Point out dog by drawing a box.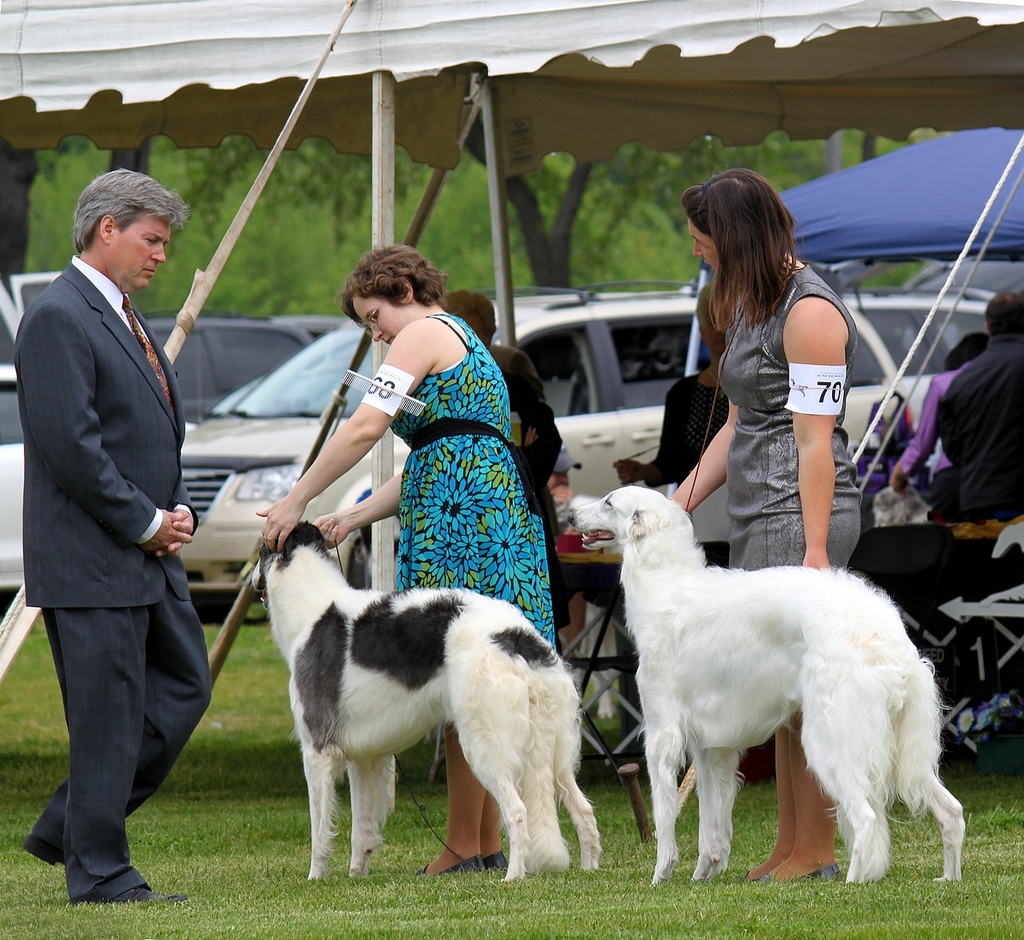
bbox=[250, 520, 601, 880].
